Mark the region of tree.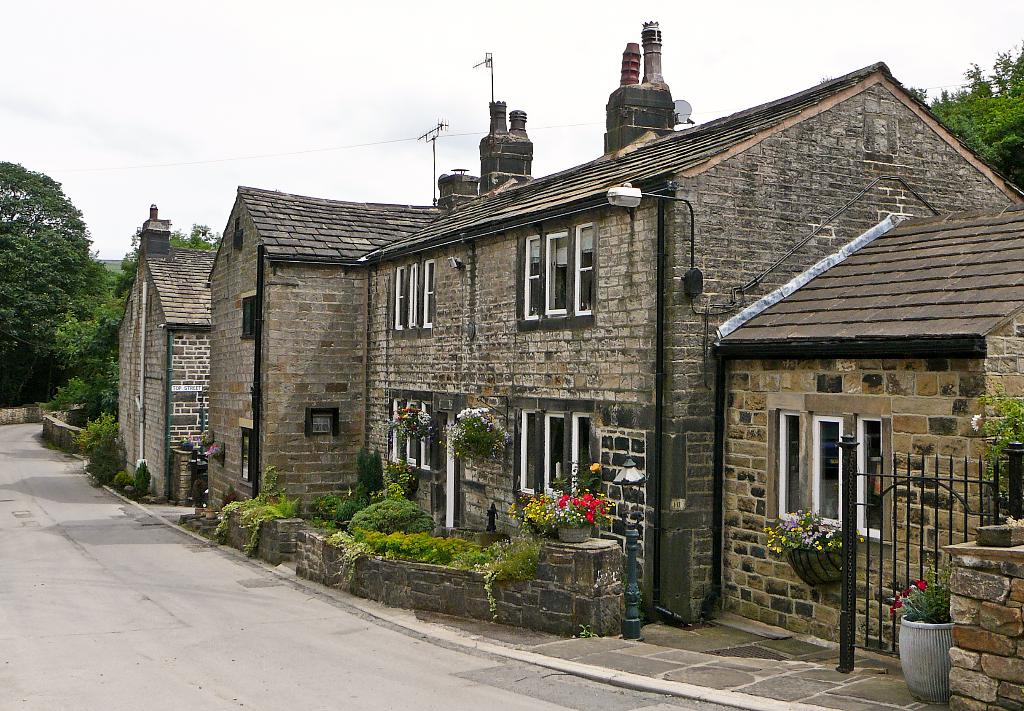
Region: select_region(6, 139, 93, 410).
